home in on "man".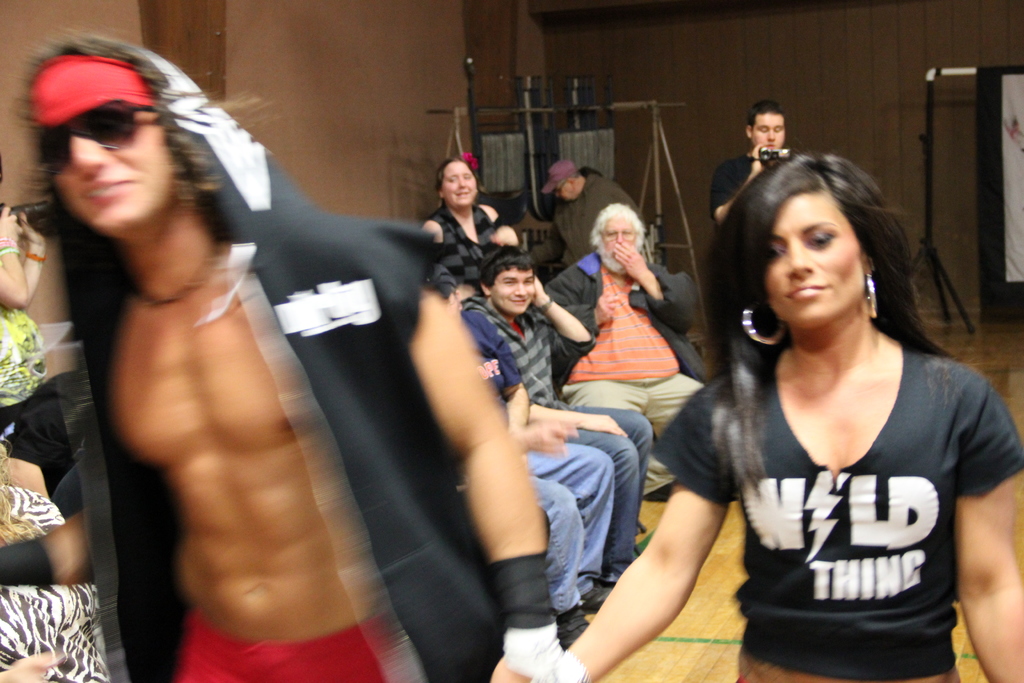
Homed in at <region>547, 152, 659, 262</region>.
